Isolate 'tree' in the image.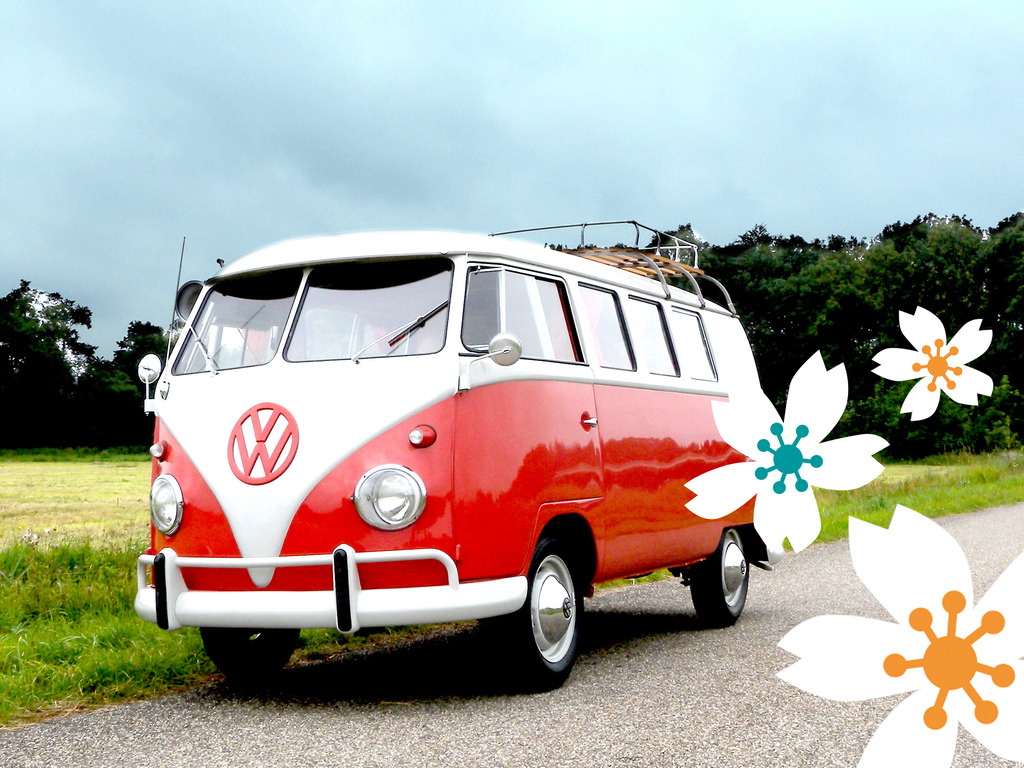
Isolated region: {"x1": 115, "y1": 314, "x2": 173, "y2": 426}.
